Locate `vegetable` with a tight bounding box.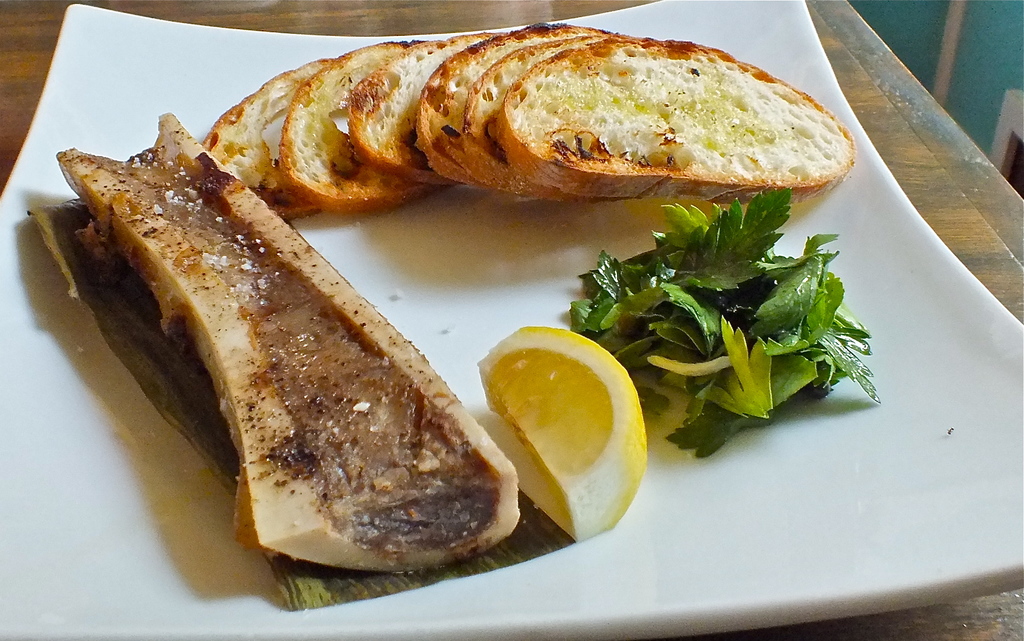
(580, 207, 885, 432).
